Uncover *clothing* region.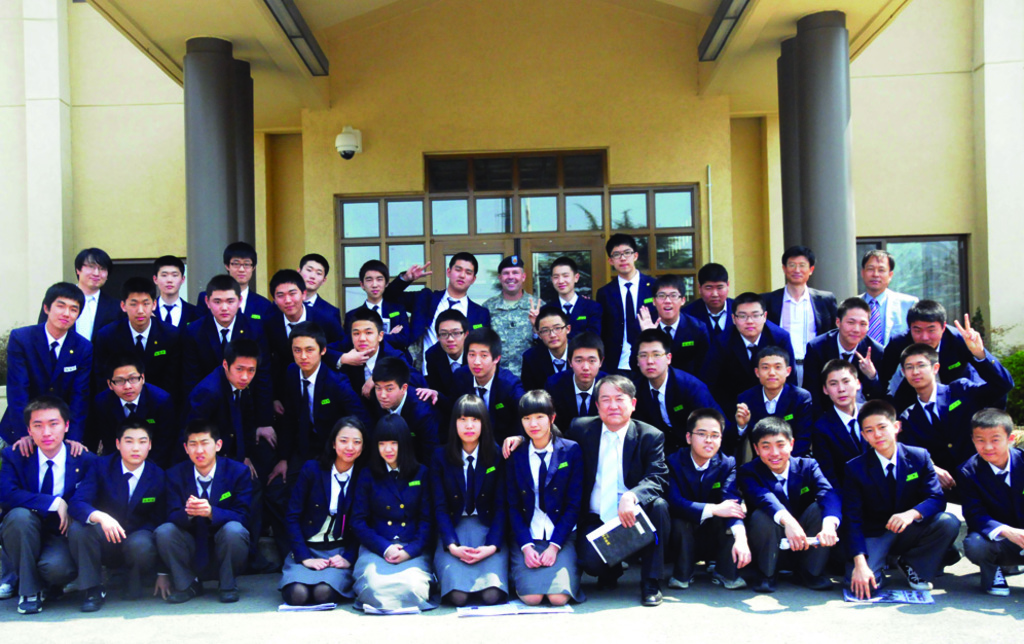
Uncovered: bbox=[763, 278, 837, 358].
